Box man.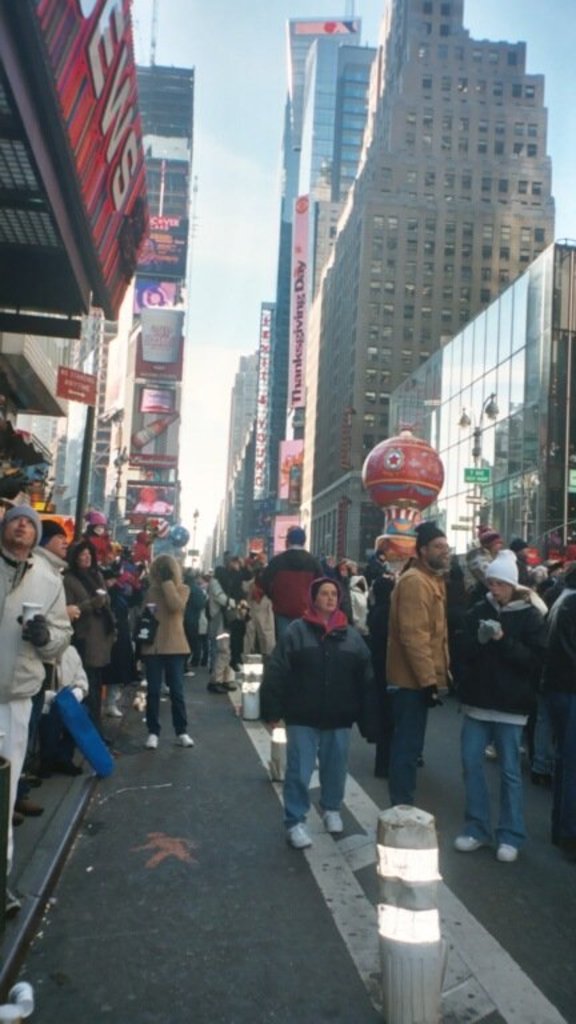
(247, 547, 275, 647).
